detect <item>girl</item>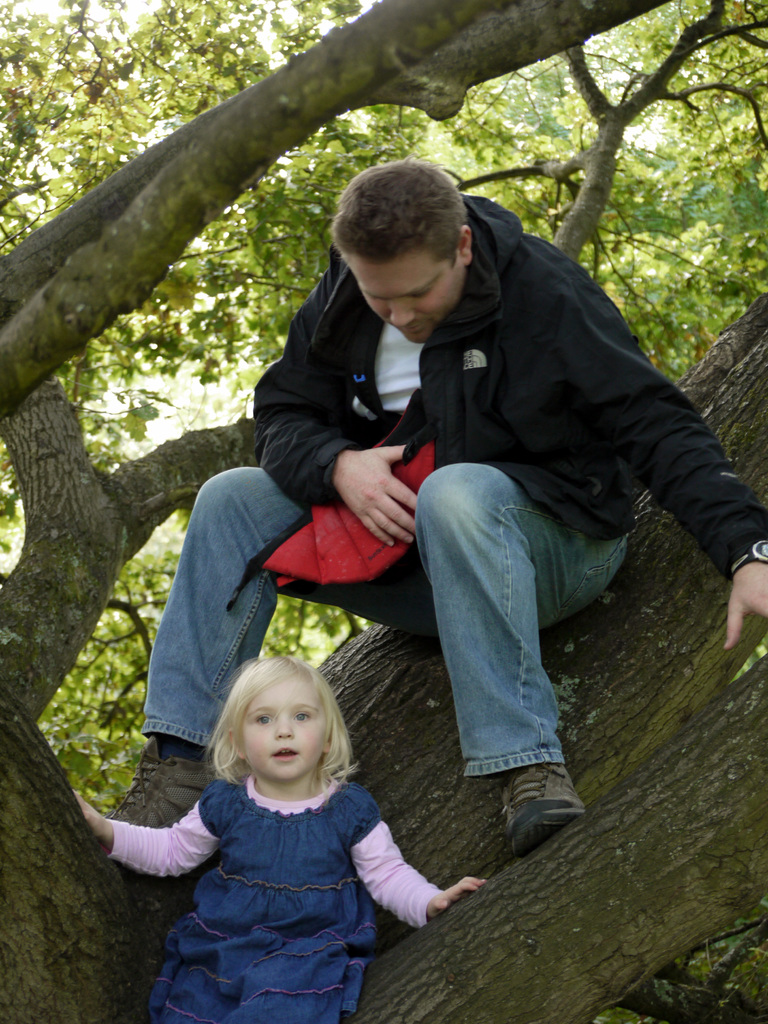
Rect(79, 655, 488, 1023)
